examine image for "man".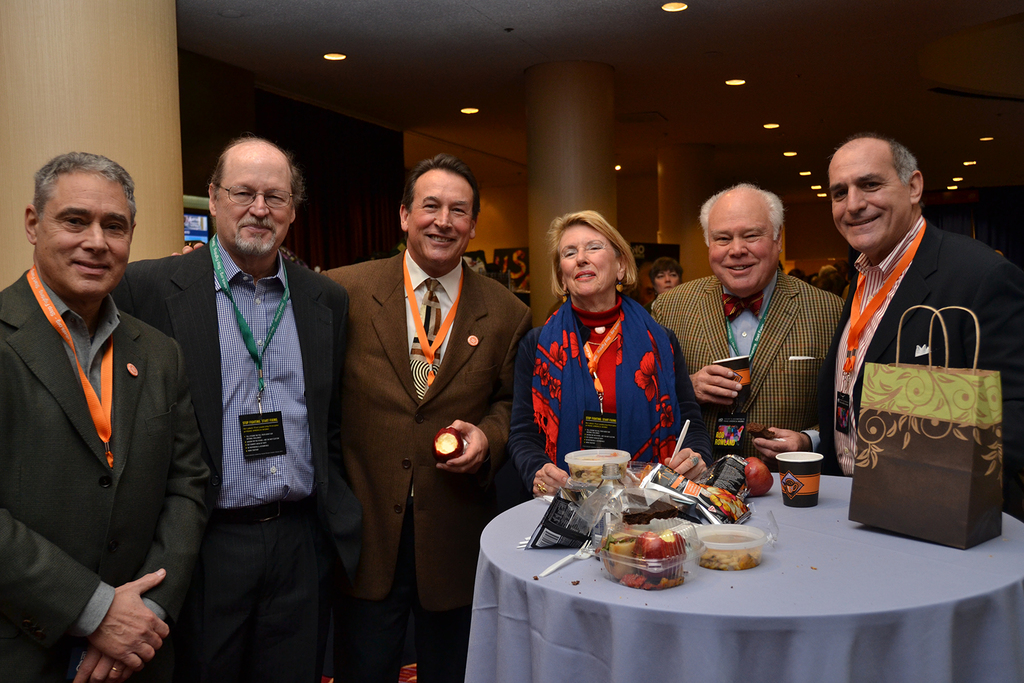
Examination result: crop(827, 133, 1023, 520).
